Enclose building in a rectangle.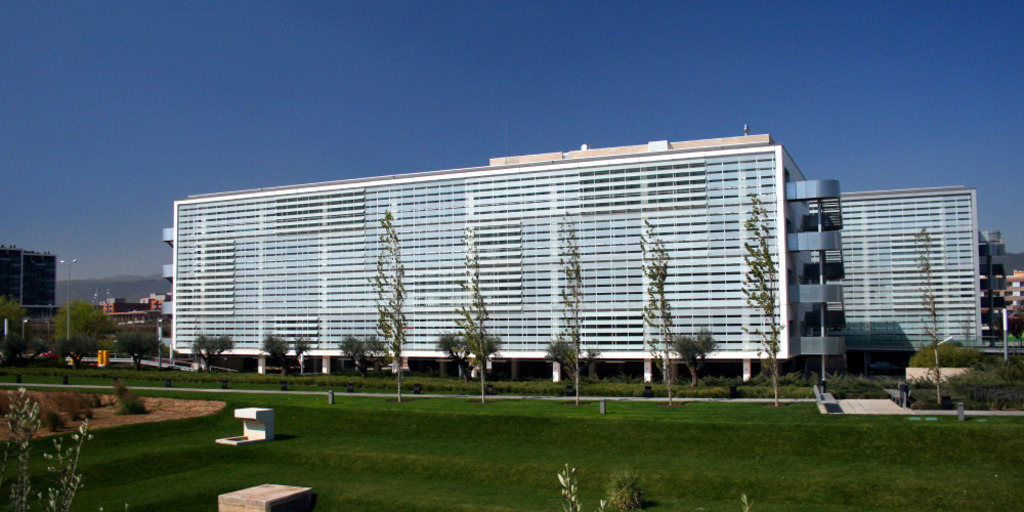
bbox(159, 132, 841, 381).
